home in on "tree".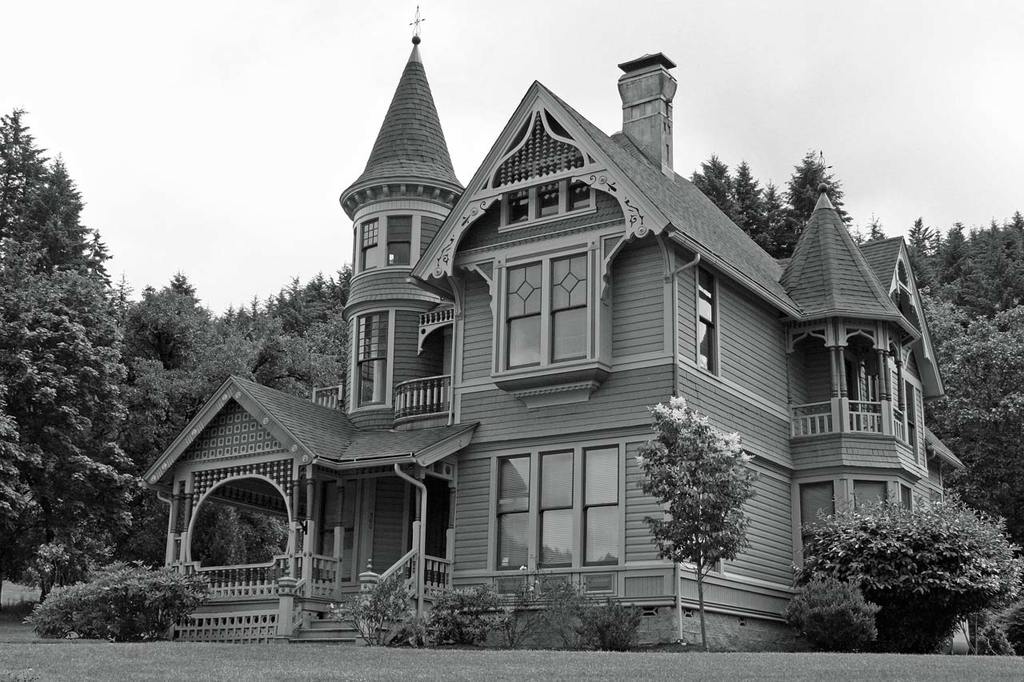
Homed in at {"x1": 919, "y1": 281, "x2": 1023, "y2": 560}.
